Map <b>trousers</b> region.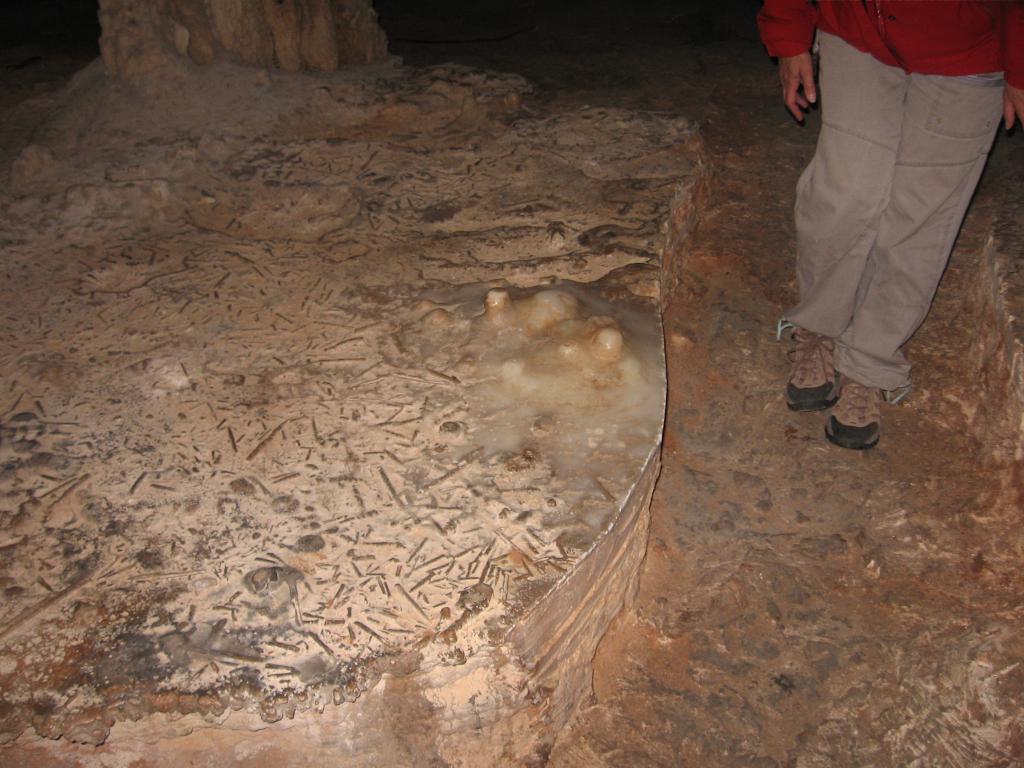
Mapped to bbox=[785, 68, 1007, 372].
